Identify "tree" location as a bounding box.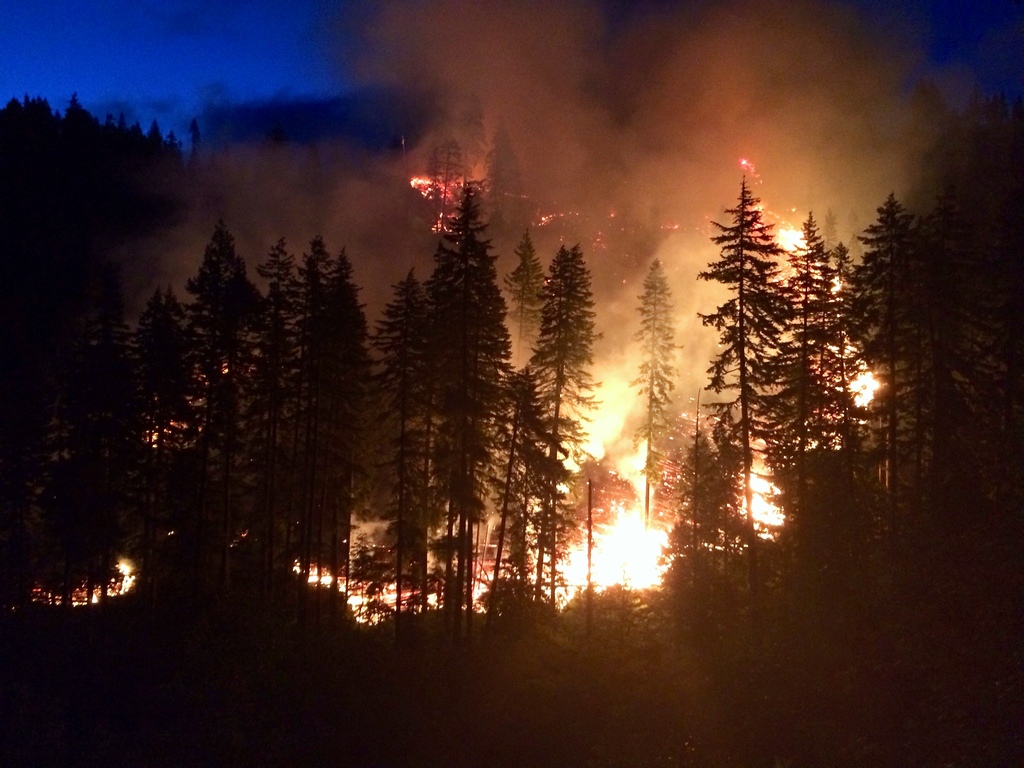
(x1=419, y1=180, x2=520, y2=602).
